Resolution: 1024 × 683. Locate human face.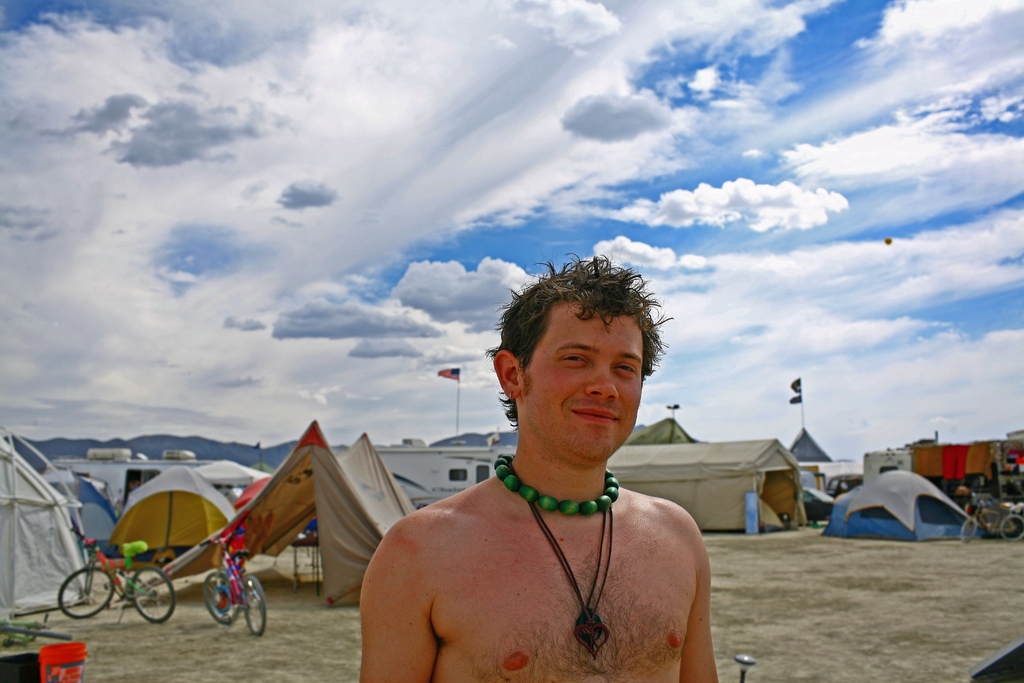
bbox=[525, 299, 660, 457].
